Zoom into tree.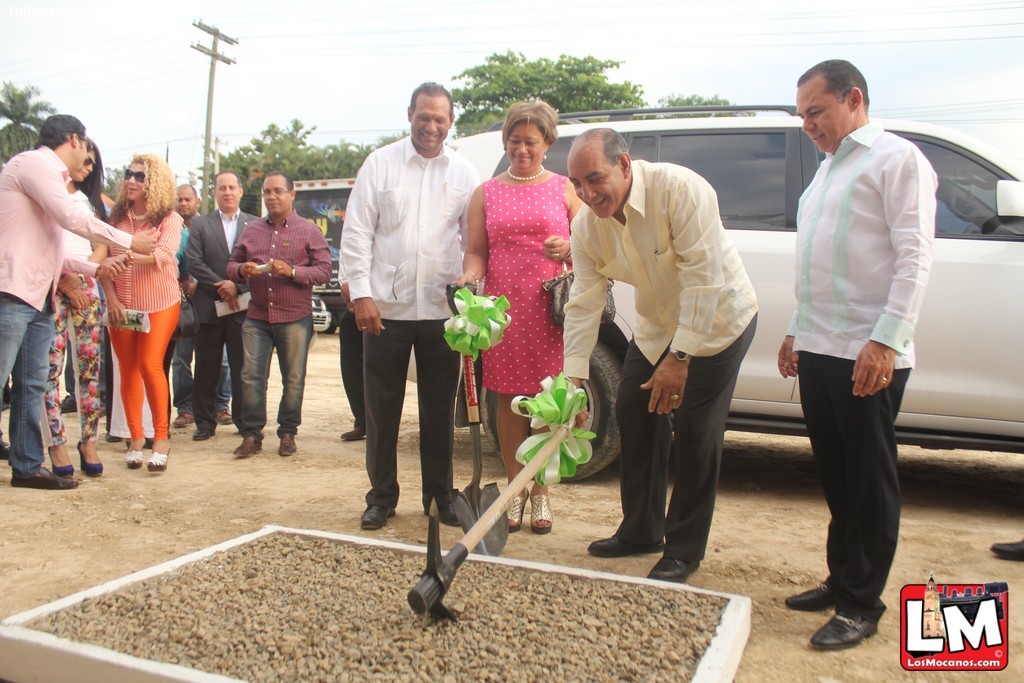
Zoom target: (left=187, top=111, right=434, bottom=183).
